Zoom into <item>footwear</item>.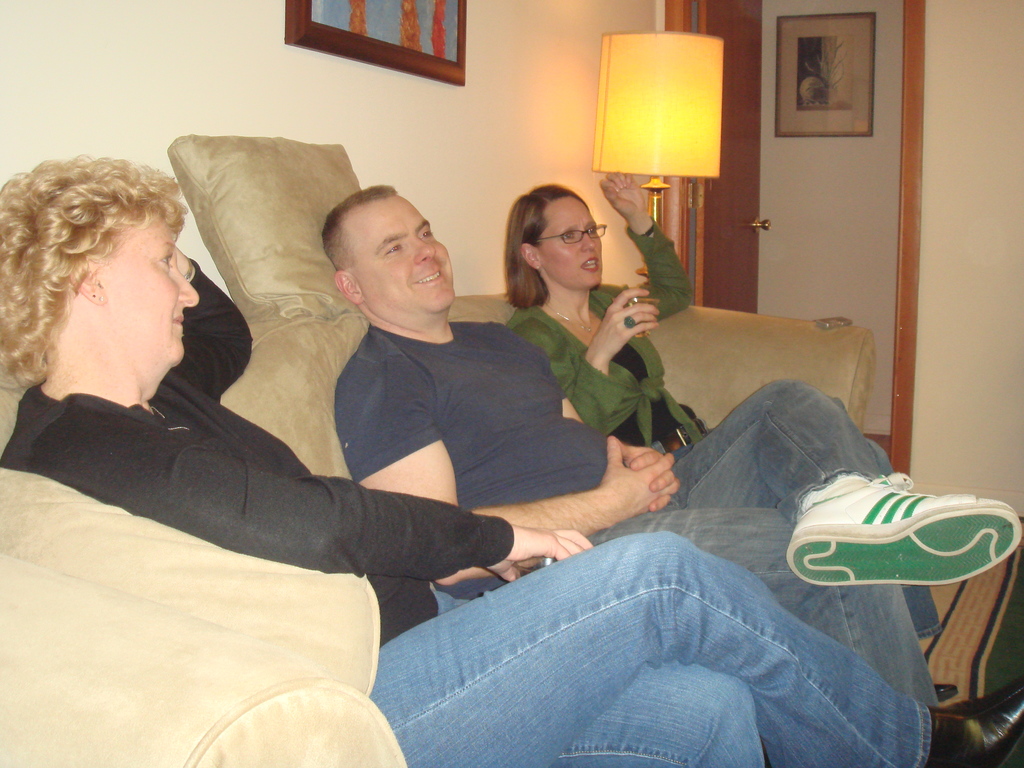
Zoom target: region(780, 465, 1005, 607).
